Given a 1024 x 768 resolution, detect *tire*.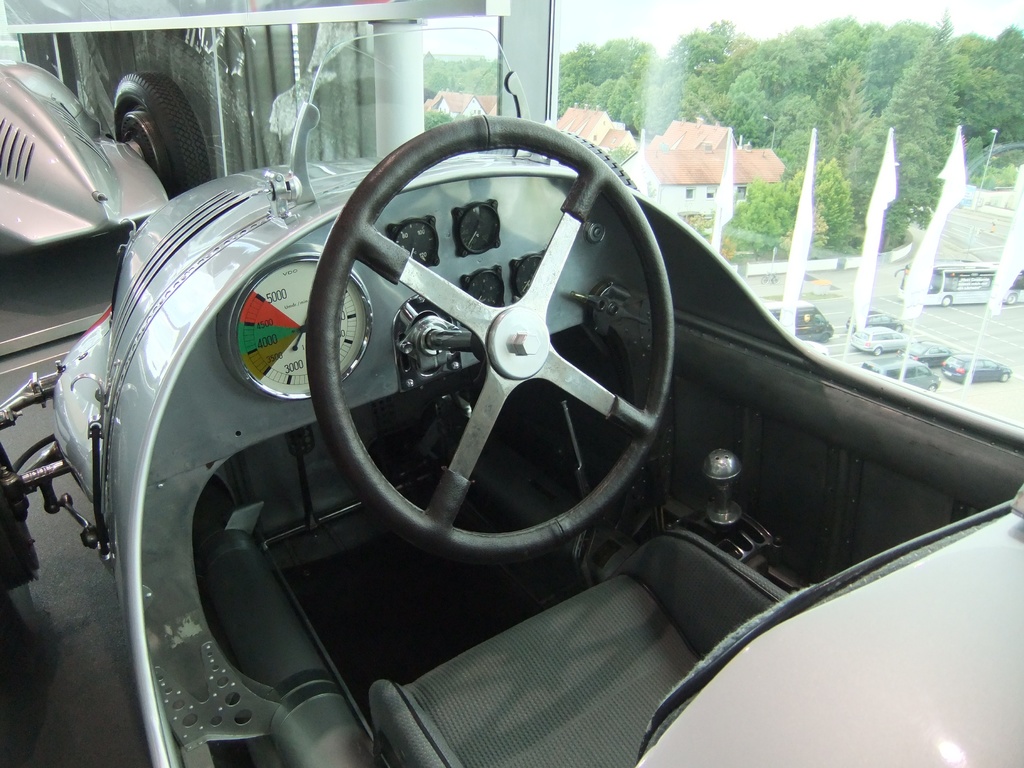
BBox(1003, 292, 1021, 306).
